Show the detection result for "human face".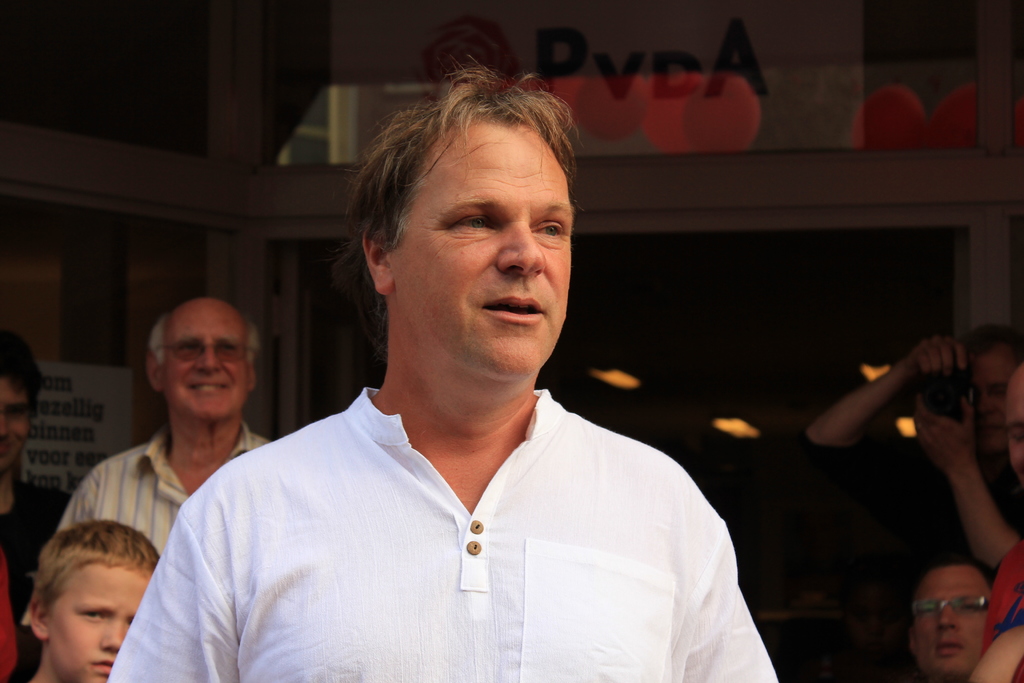
<box>916,568,989,672</box>.
